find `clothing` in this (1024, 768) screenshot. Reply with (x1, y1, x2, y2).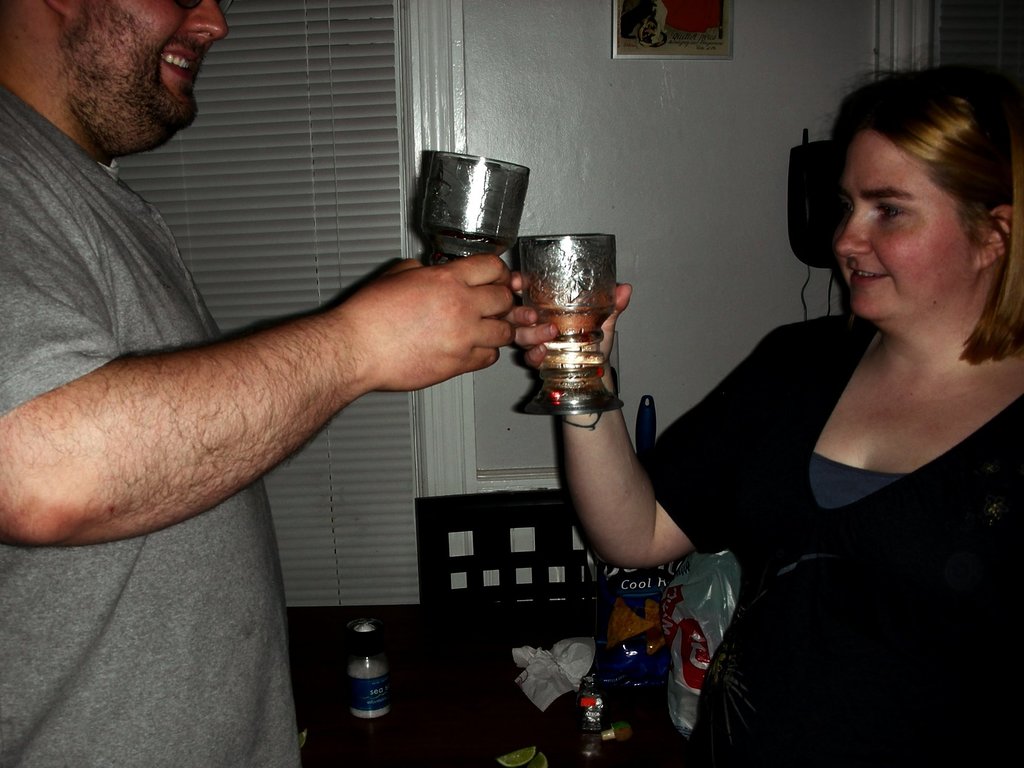
(657, 258, 1014, 725).
